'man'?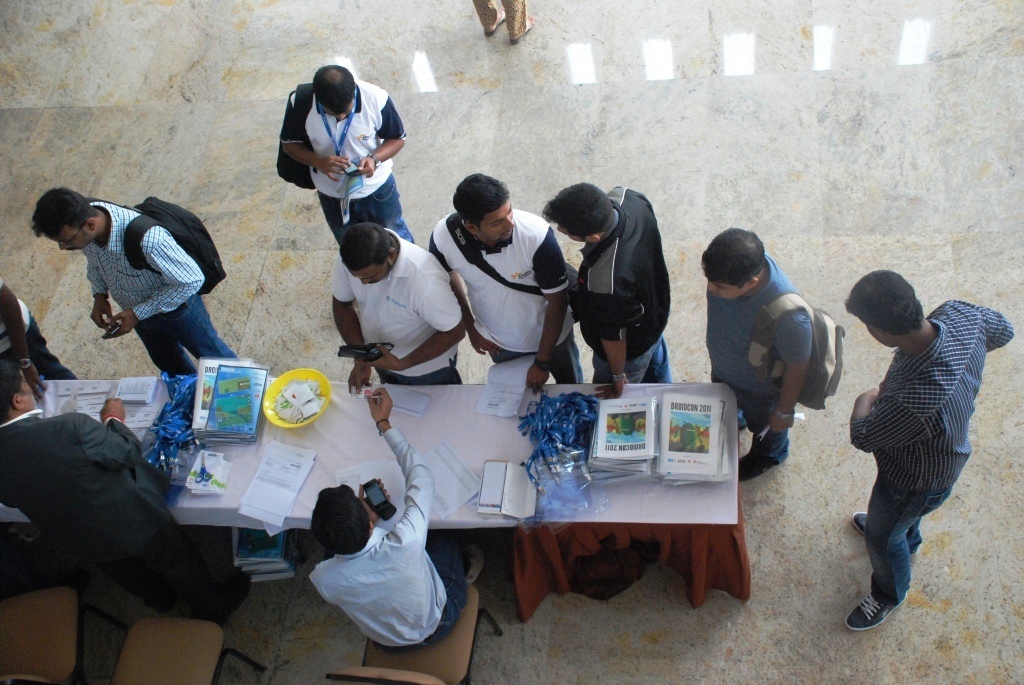
x1=704 y1=224 x2=813 y2=483
